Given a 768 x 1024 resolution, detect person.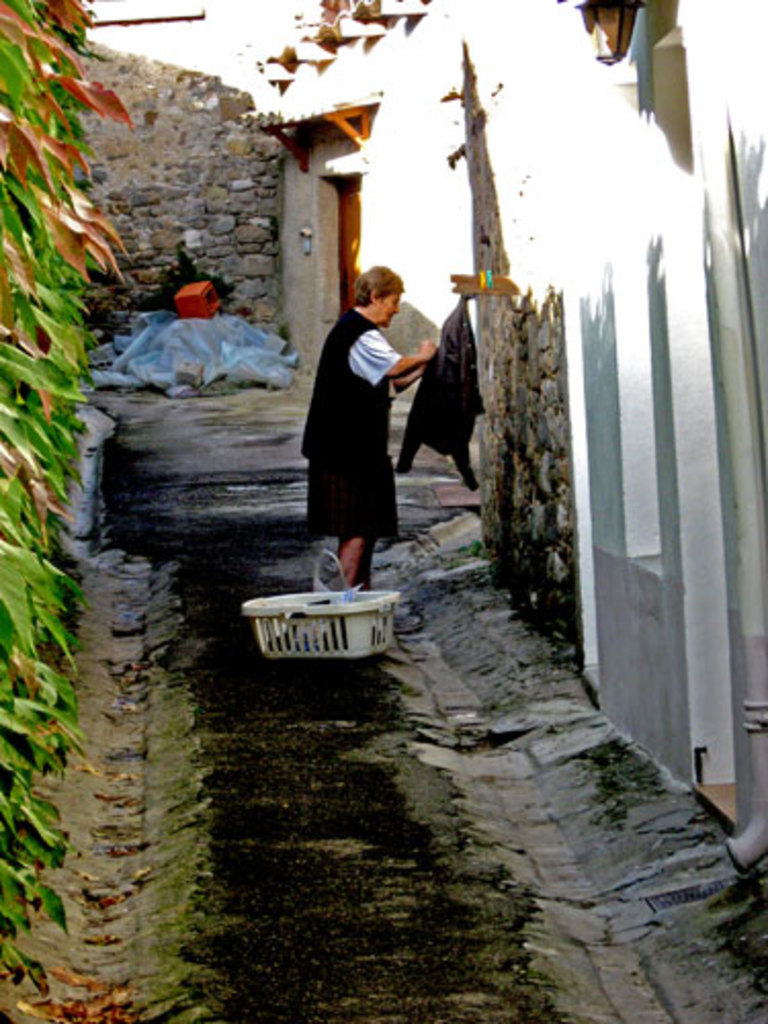
<bbox>297, 270, 438, 592</bbox>.
